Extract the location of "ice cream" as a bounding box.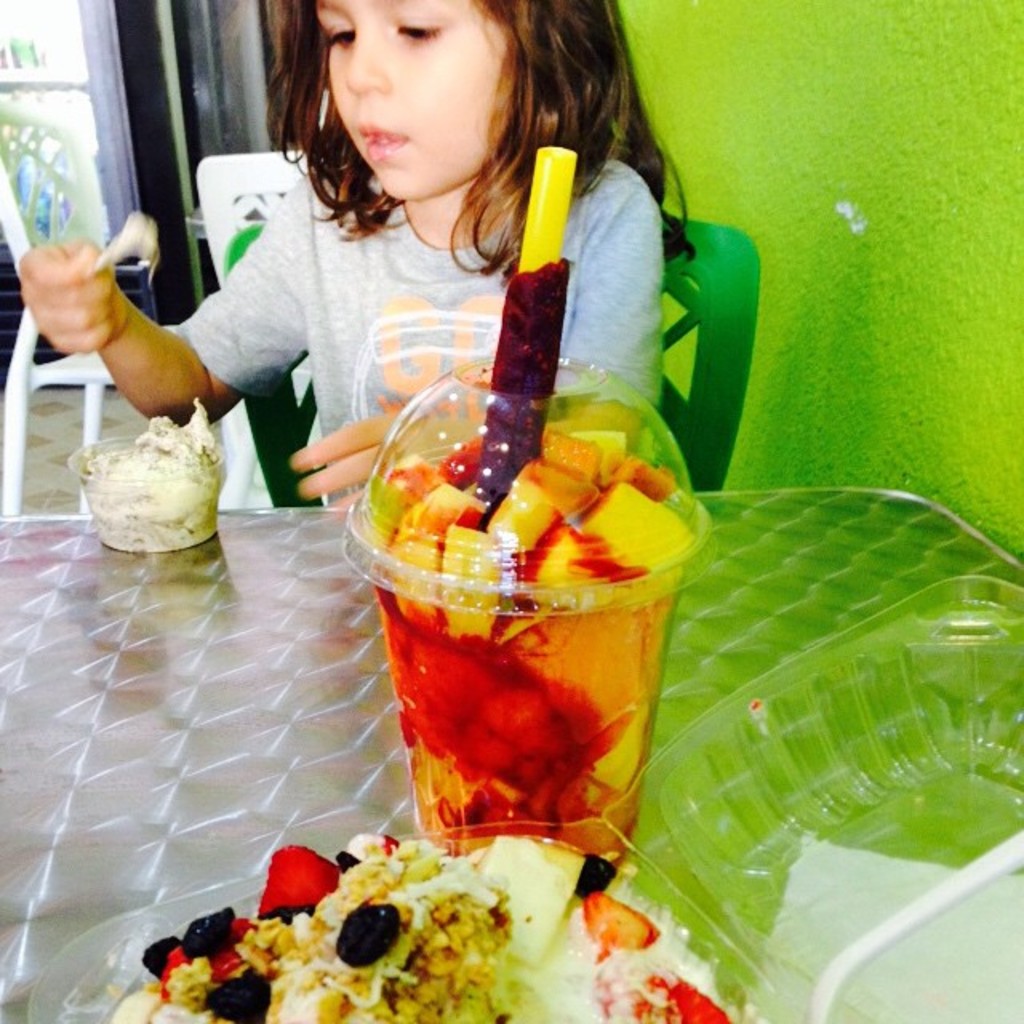
x1=80, y1=411, x2=222, y2=554.
